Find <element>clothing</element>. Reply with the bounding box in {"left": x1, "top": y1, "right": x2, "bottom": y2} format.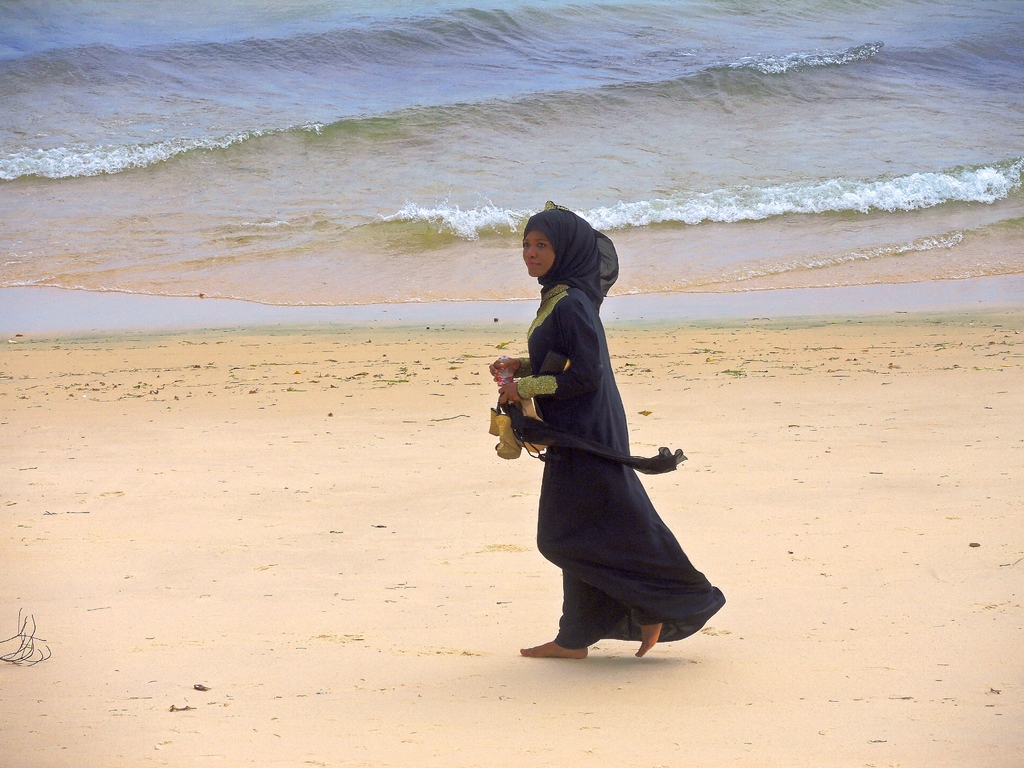
{"left": 484, "top": 218, "right": 728, "bottom": 634}.
